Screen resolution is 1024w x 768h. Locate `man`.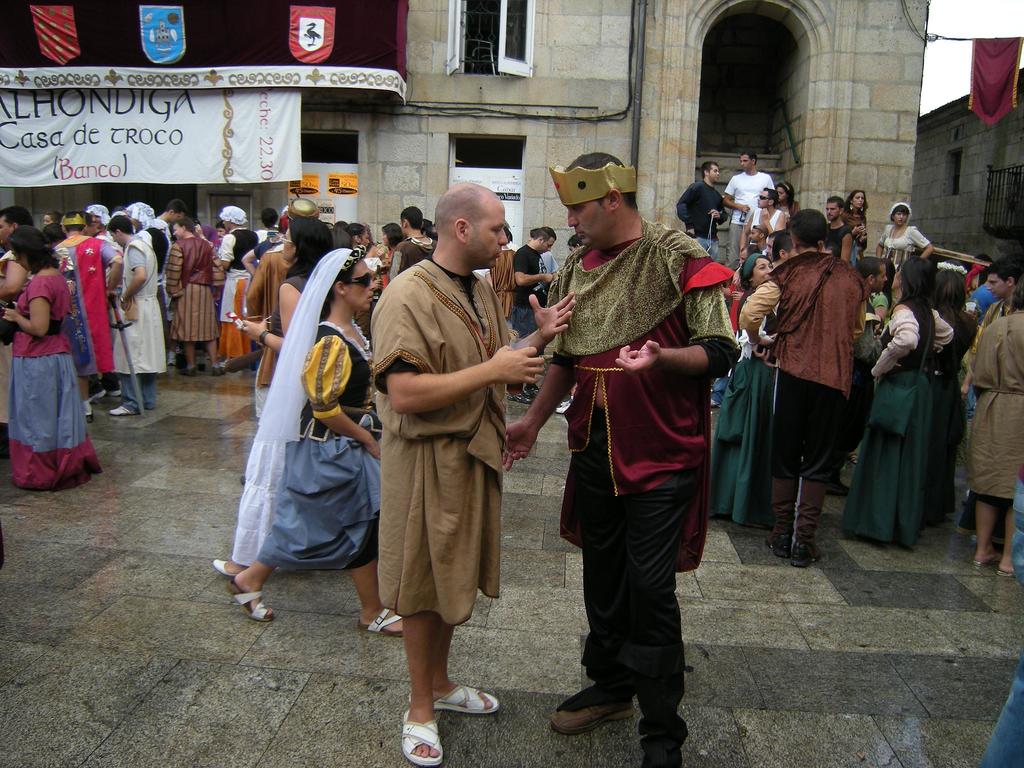
(left=109, top=213, right=159, bottom=413).
